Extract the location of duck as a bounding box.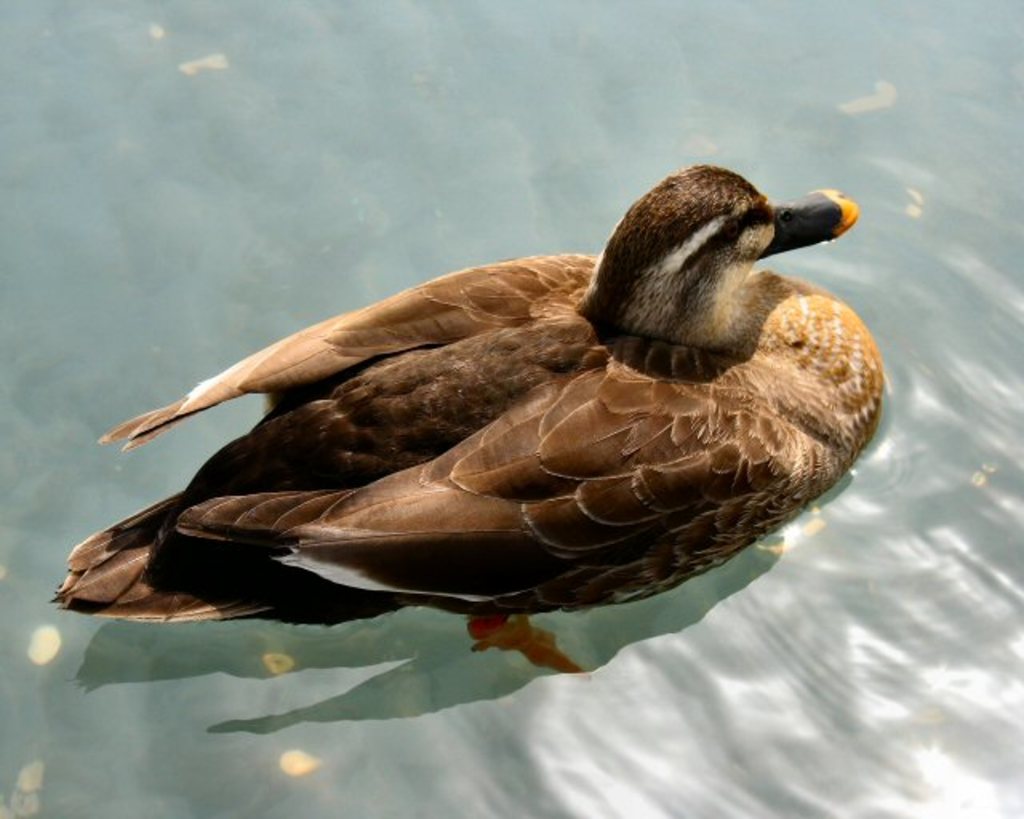
BBox(51, 155, 910, 646).
